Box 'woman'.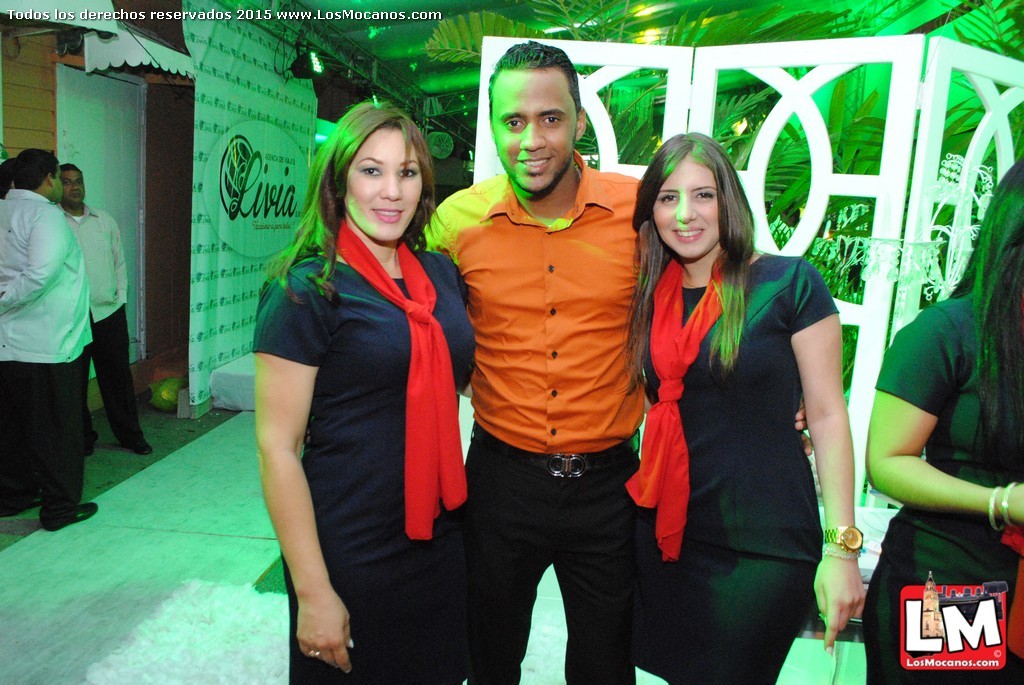
locate(628, 133, 862, 684).
